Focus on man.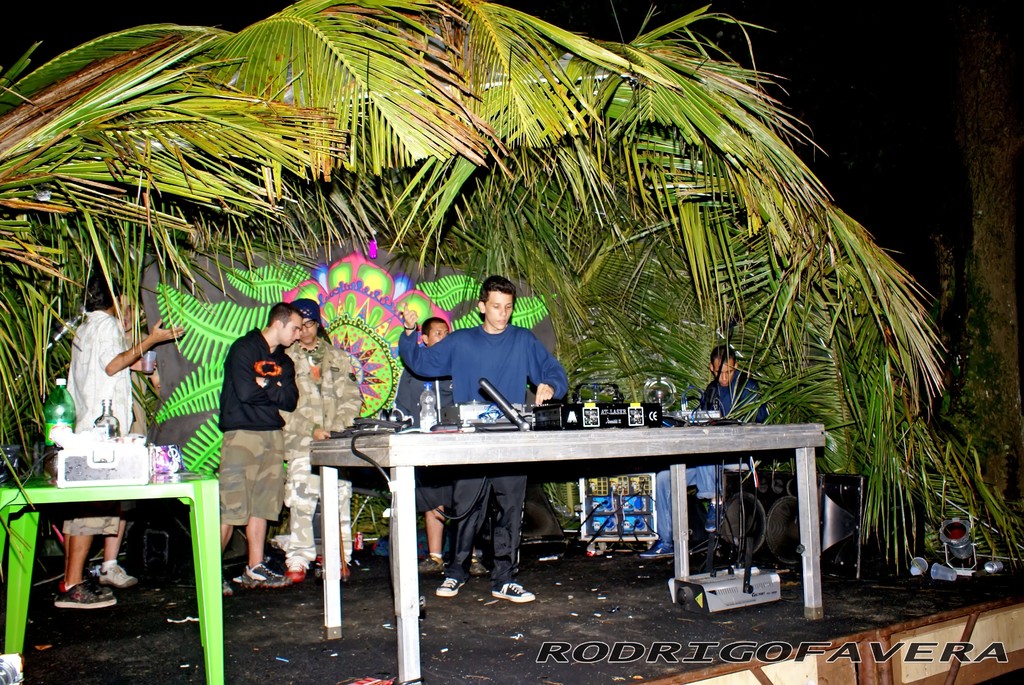
Focused at locate(93, 285, 163, 586).
